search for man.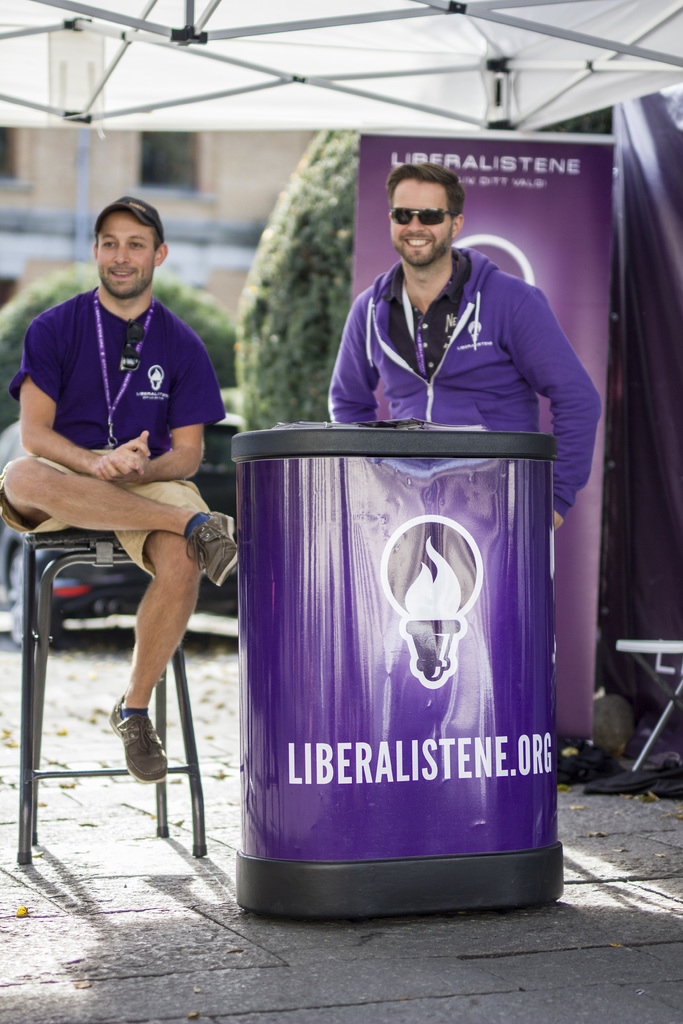
Found at select_region(295, 156, 601, 444).
